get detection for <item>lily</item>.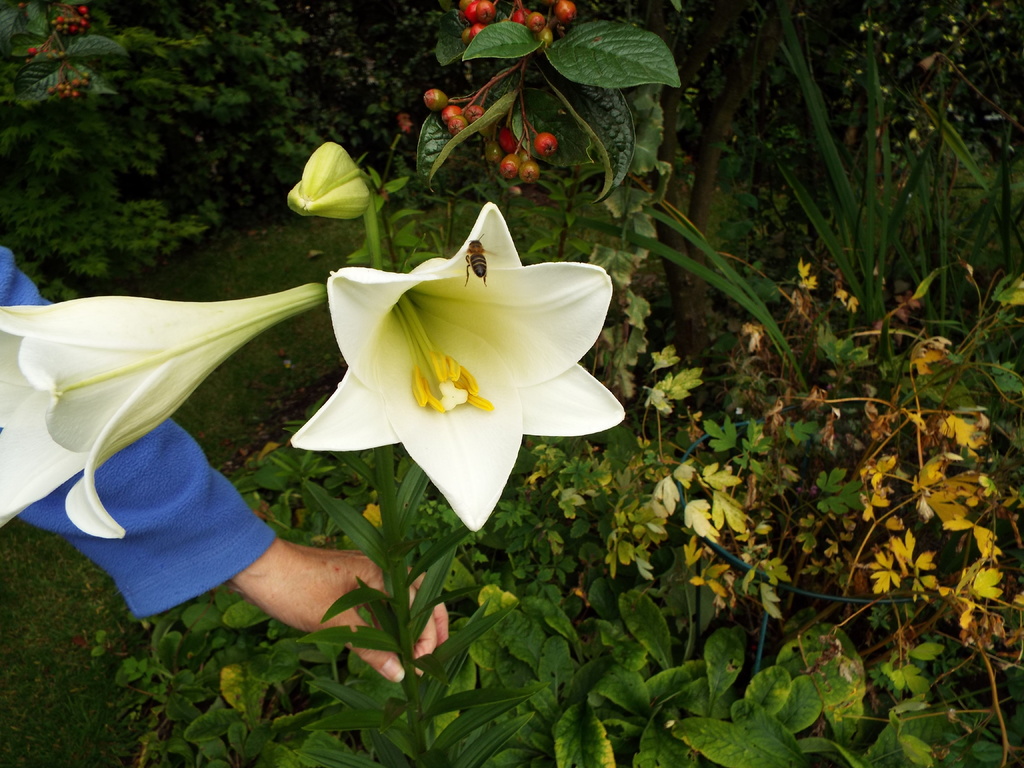
Detection: <bbox>0, 290, 327, 549</bbox>.
